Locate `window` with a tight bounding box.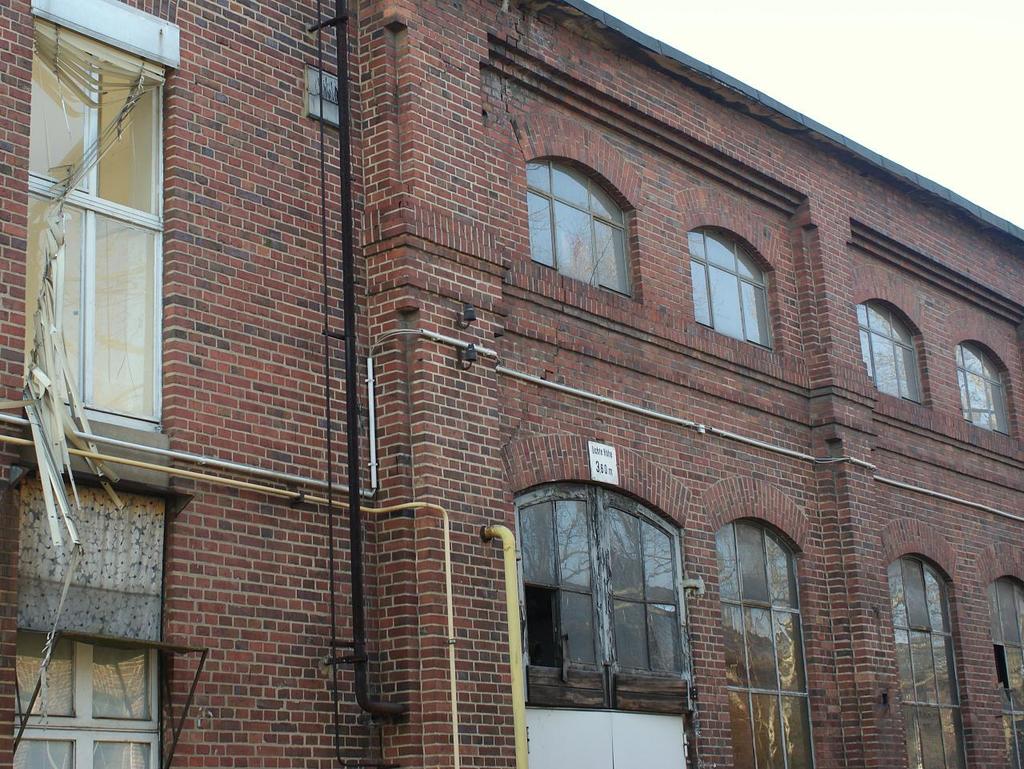
crop(30, 0, 180, 437).
